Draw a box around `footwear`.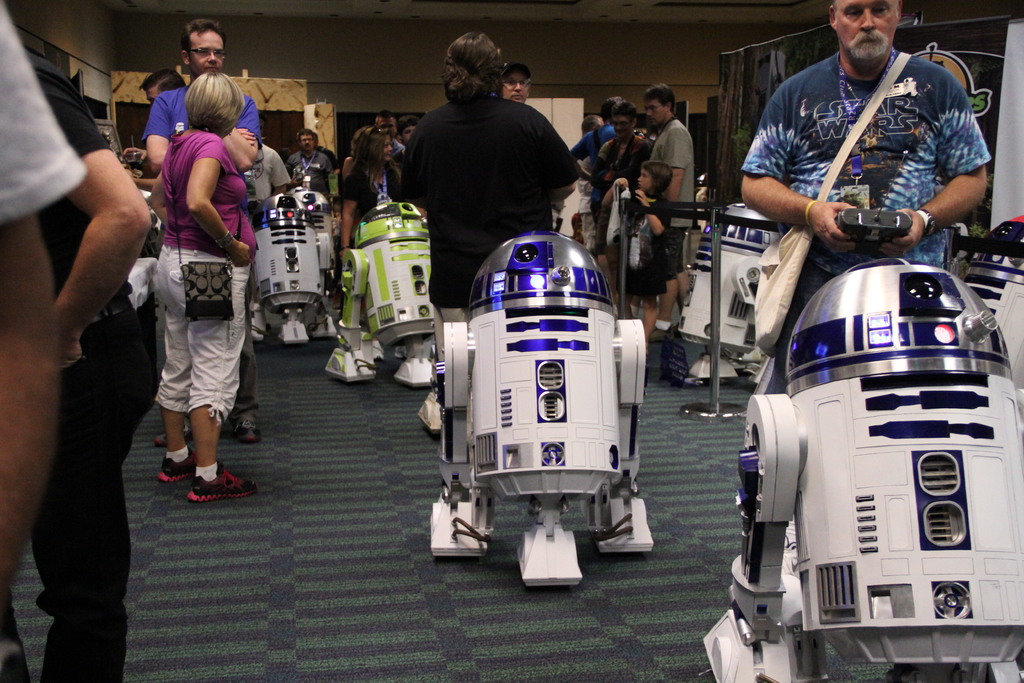
[x1=184, y1=455, x2=260, y2=506].
